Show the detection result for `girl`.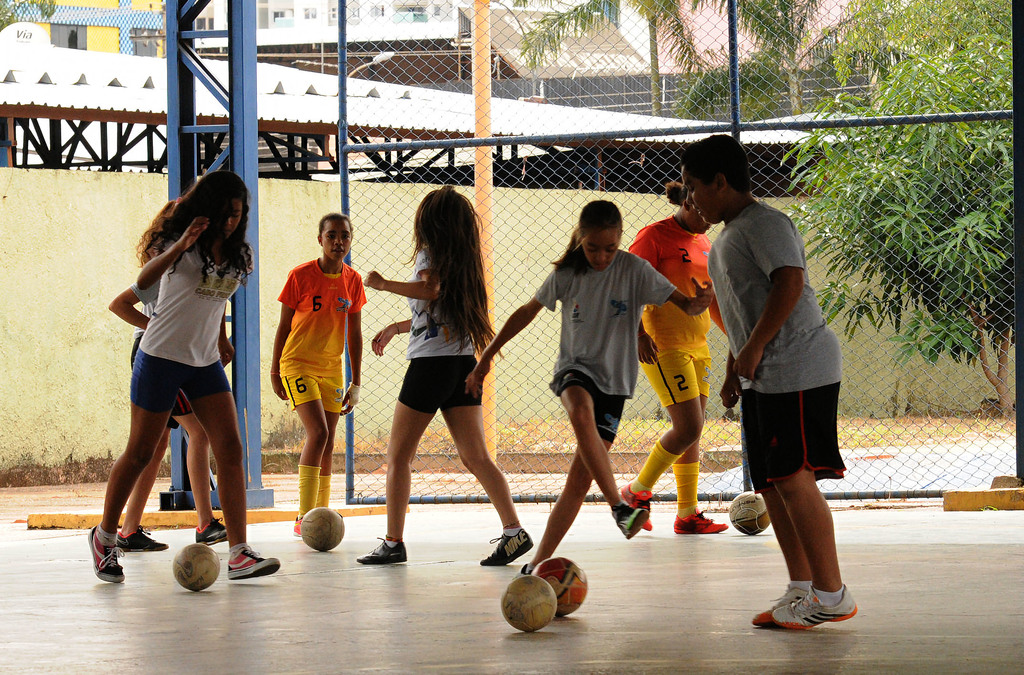
<region>89, 169, 283, 581</region>.
